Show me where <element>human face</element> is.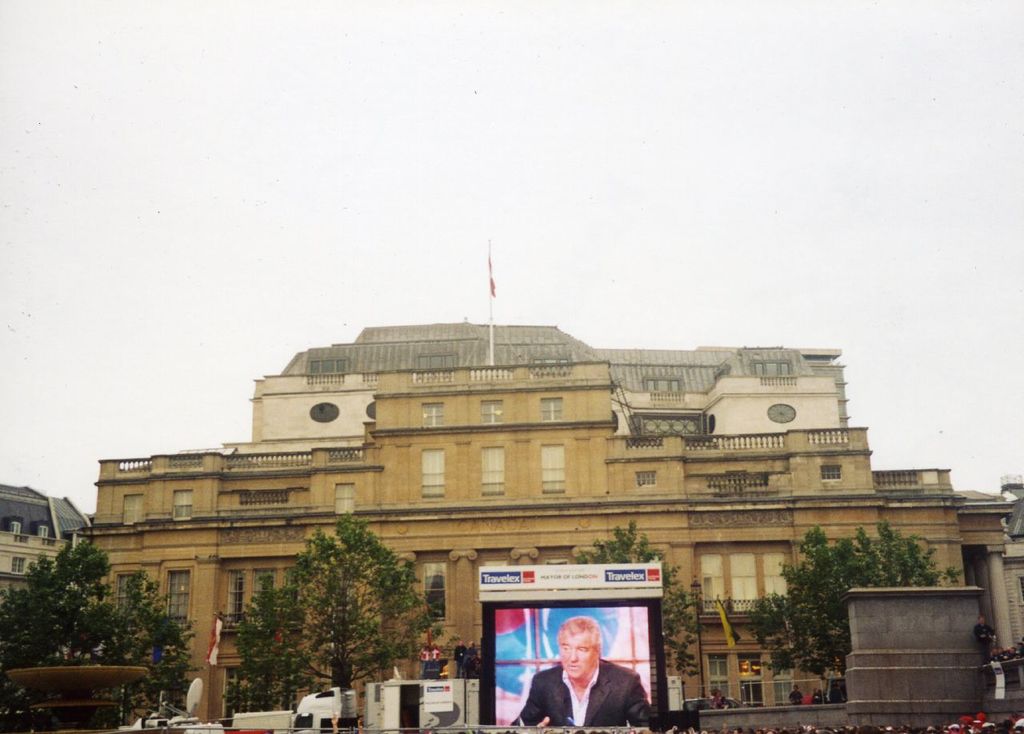
<element>human face</element> is at [x1=558, y1=633, x2=595, y2=674].
